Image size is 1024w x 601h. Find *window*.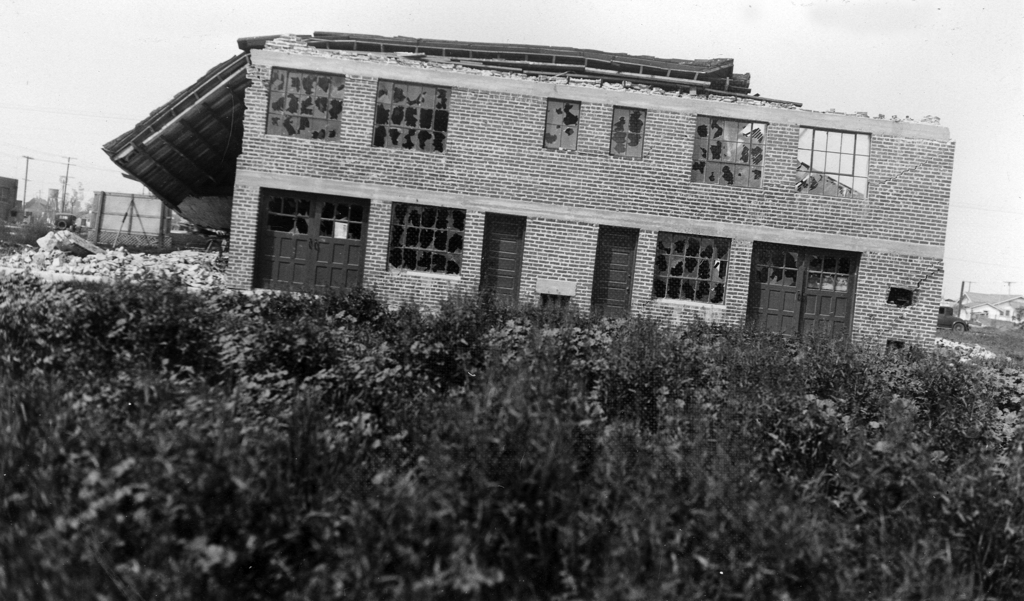
box(750, 239, 866, 355).
